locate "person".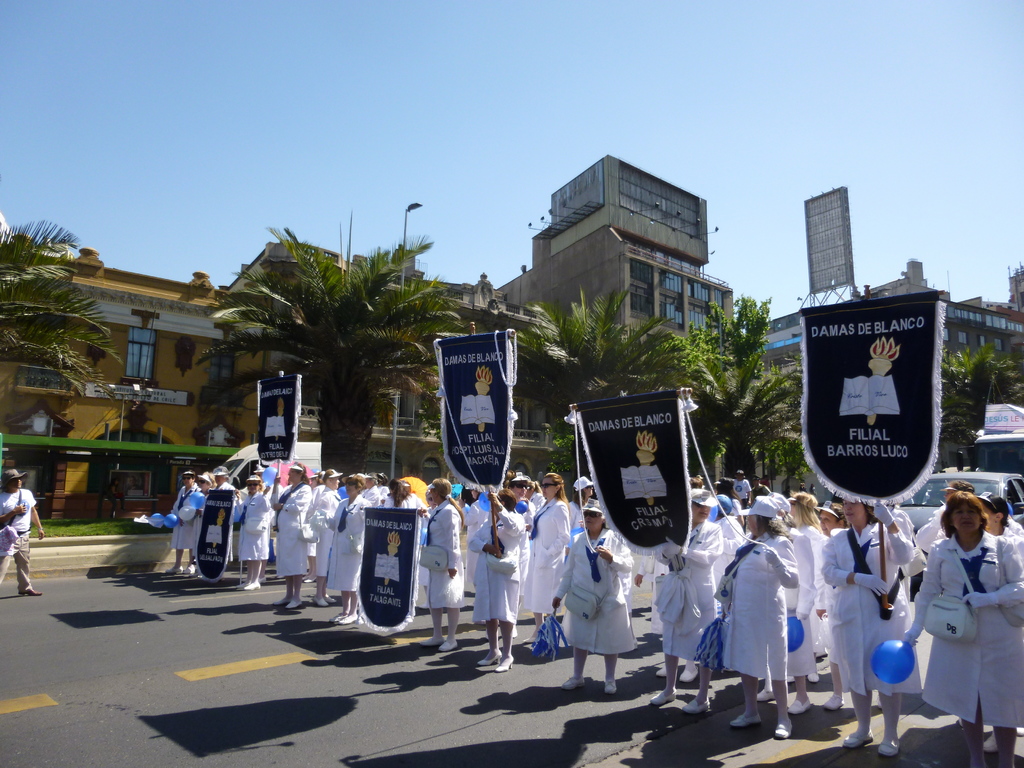
Bounding box: pyautogui.locateOnScreen(642, 486, 701, 716).
